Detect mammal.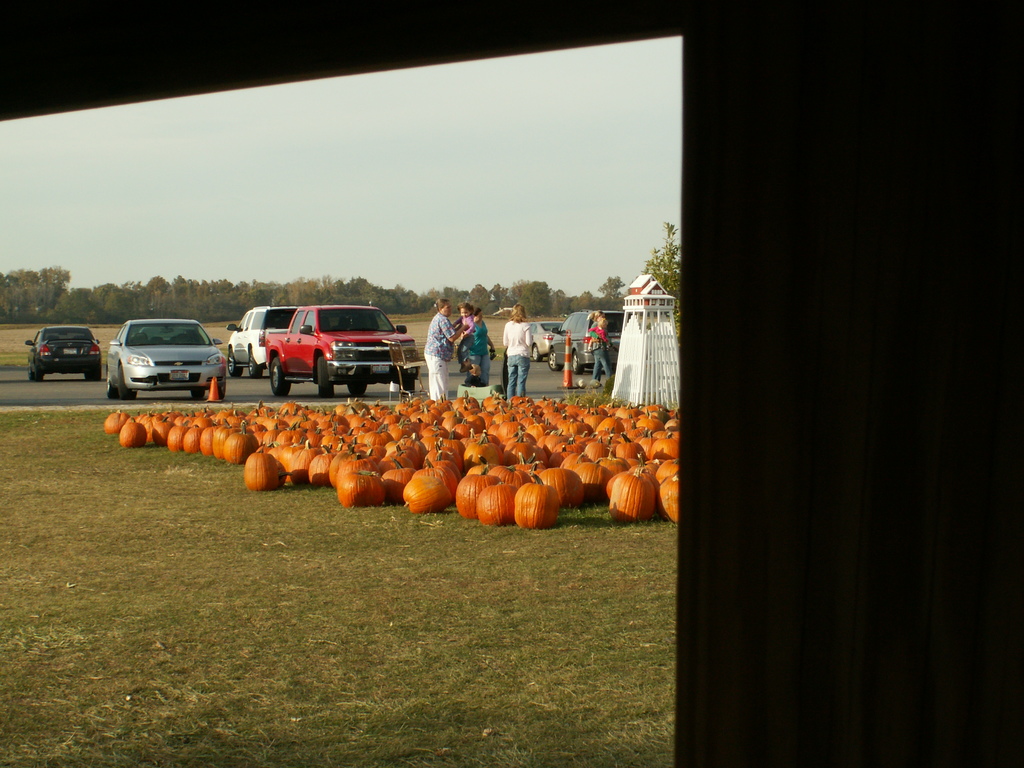
Detected at 456, 303, 472, 372.
